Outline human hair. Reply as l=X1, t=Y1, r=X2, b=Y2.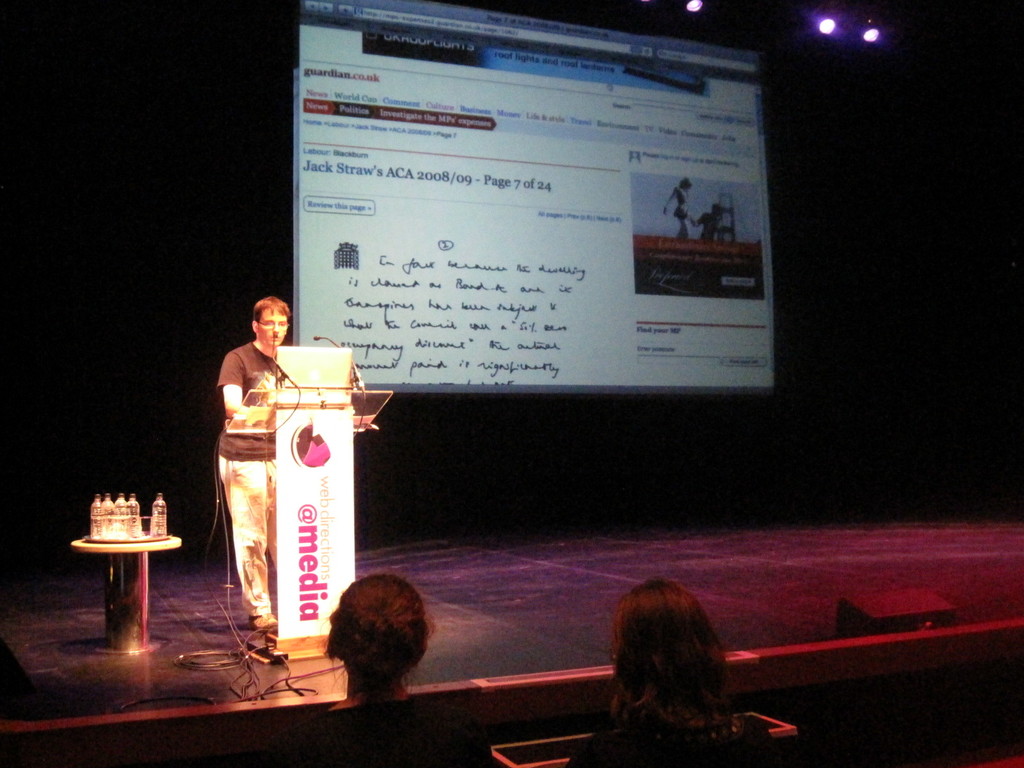
l=316, t=589, r=424, b=705.
